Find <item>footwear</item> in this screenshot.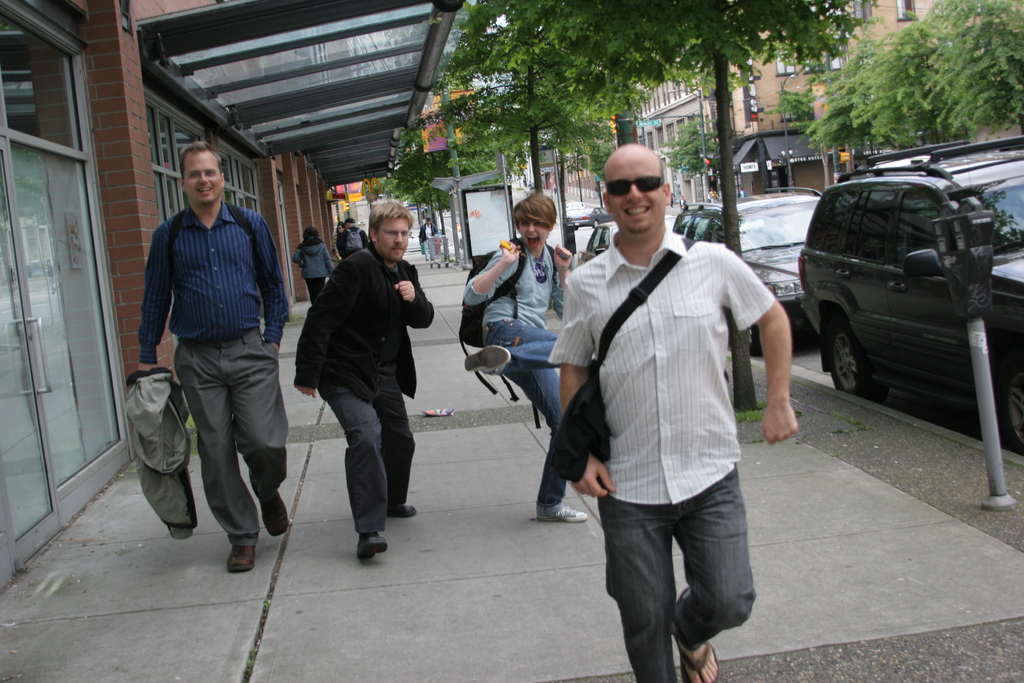
The bounding box for <item>footwear</item> is 362,536,388,564.
